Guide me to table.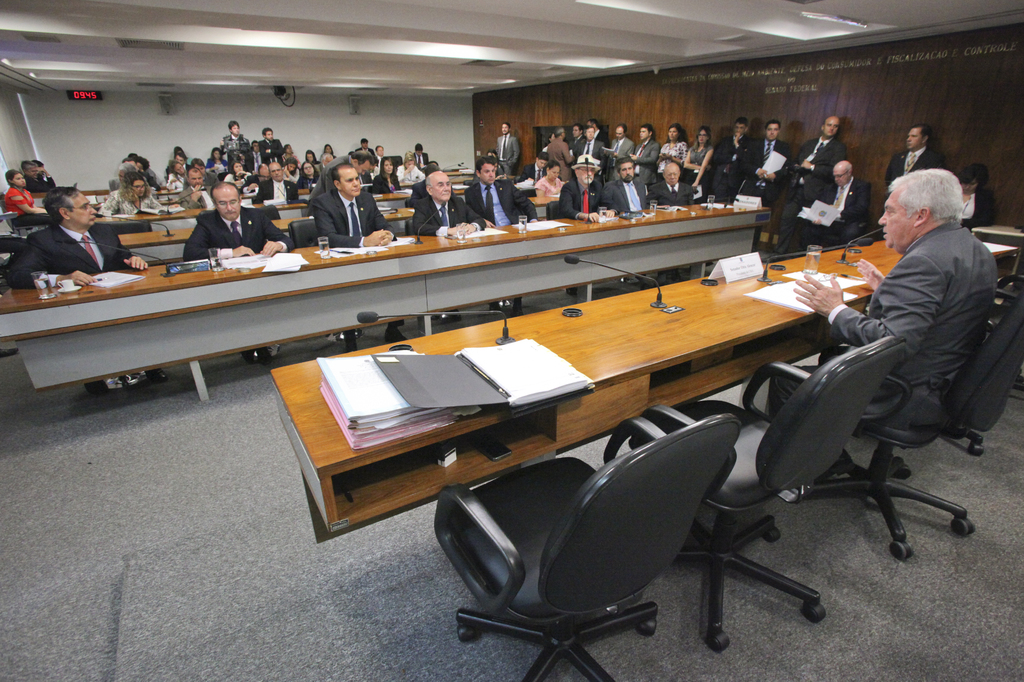
Guidance: select_region(1, 197, 776, 400).
